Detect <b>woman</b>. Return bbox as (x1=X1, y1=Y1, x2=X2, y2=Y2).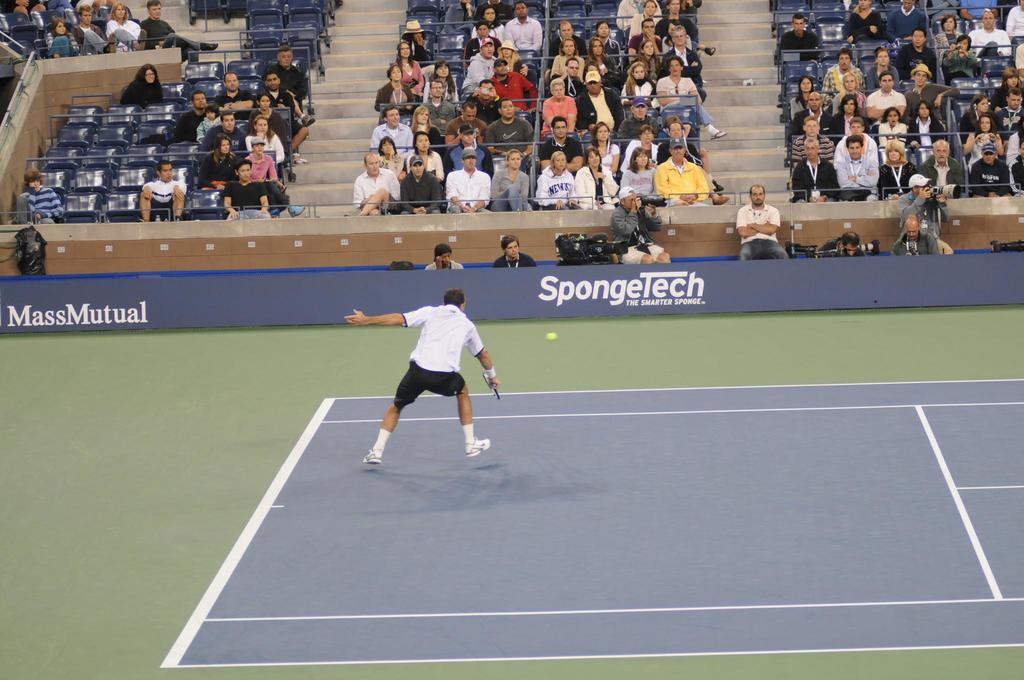
(x1=247, y1=91, x2=289, y2=145).
